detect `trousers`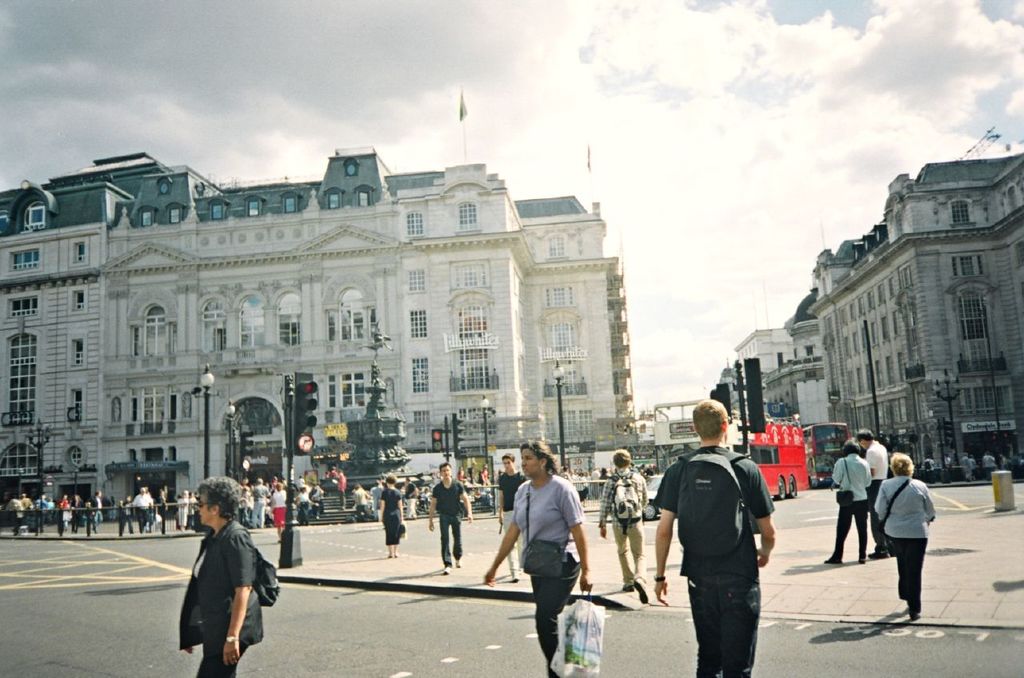
(881, 541, 929, 621)
